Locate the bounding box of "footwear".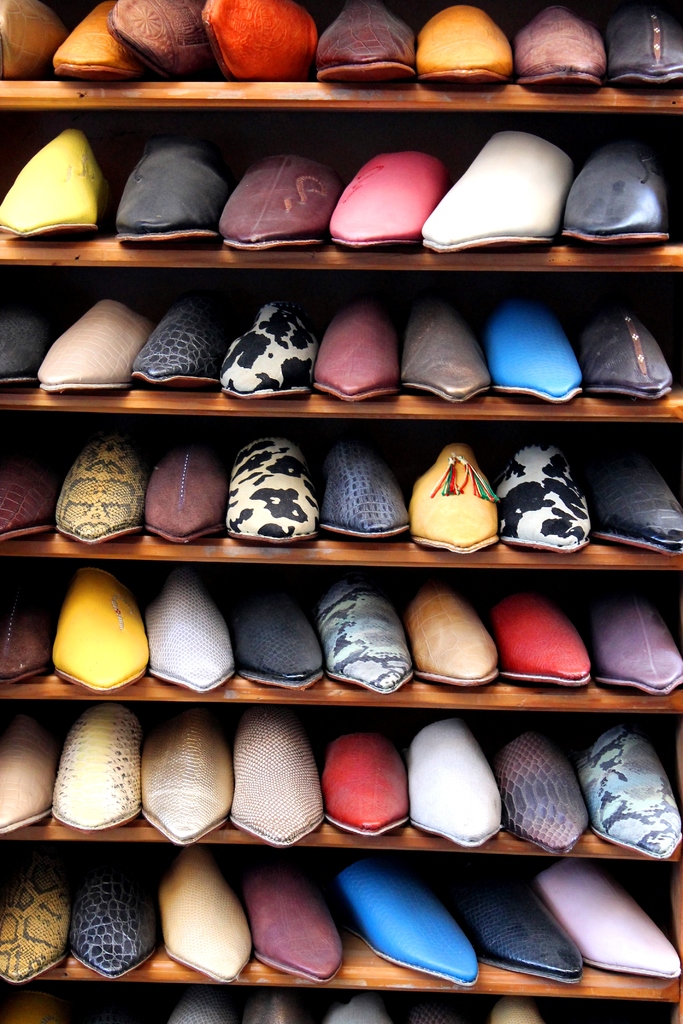
Bounding box: [154,867,249,994].
